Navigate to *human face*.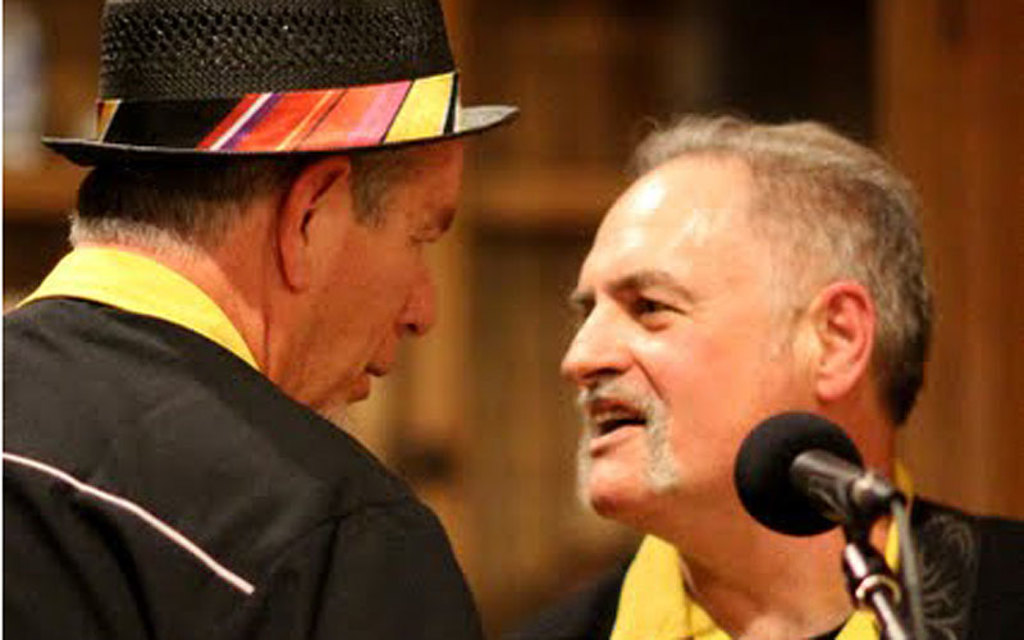
Navigation target: x1=349, y1=141, x2=462, y2=410.
